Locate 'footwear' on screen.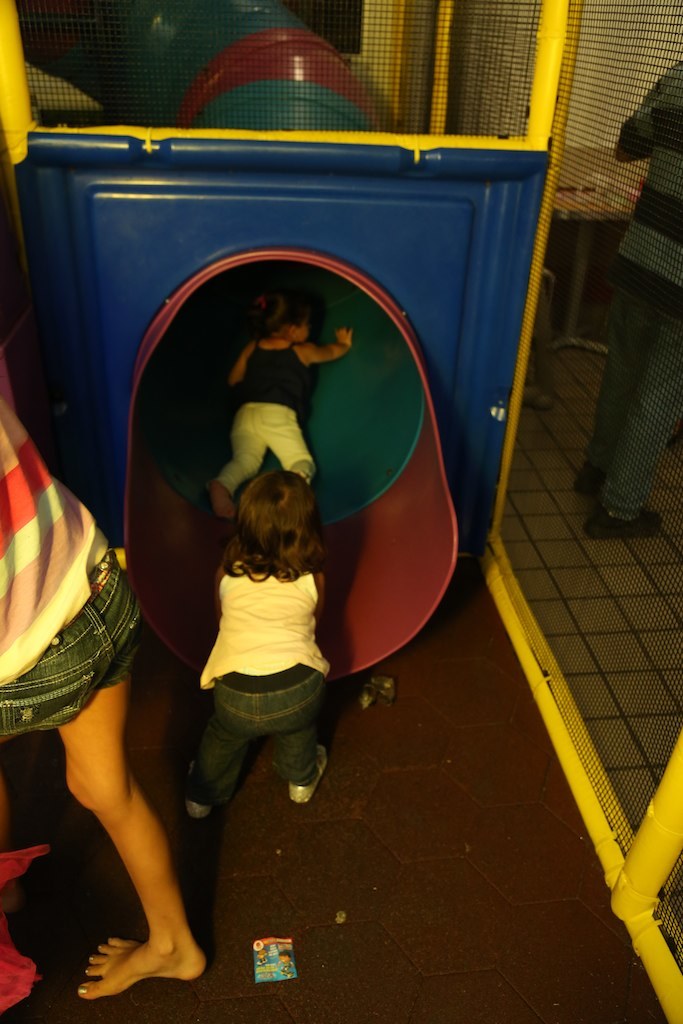
On screen at bbox(188, 799, 215, 825).
